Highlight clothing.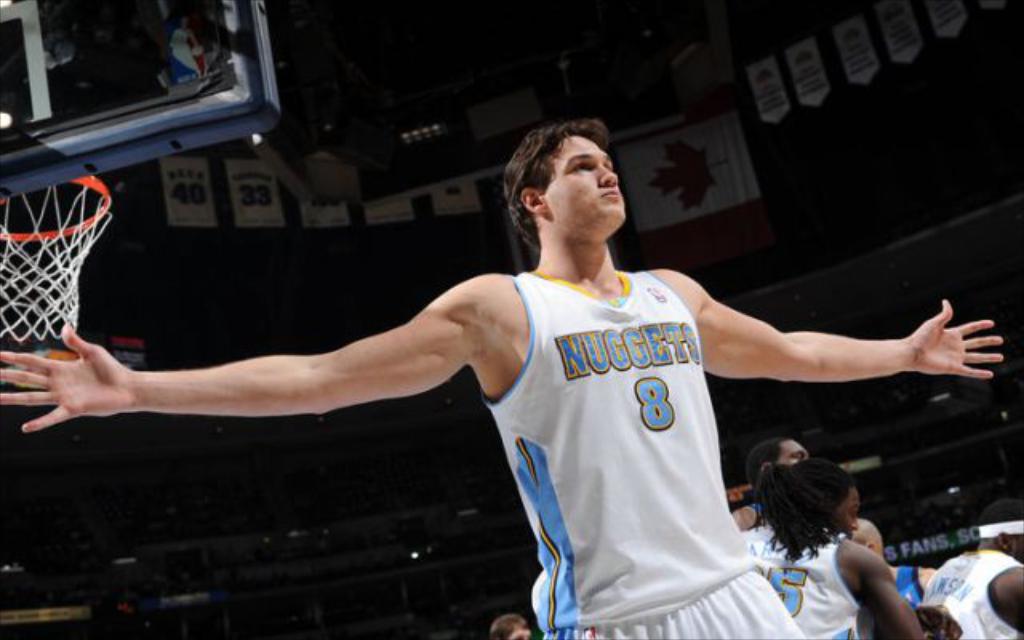
Highlighted region: [x1=738, y1=520, x2=858, y2=638].
